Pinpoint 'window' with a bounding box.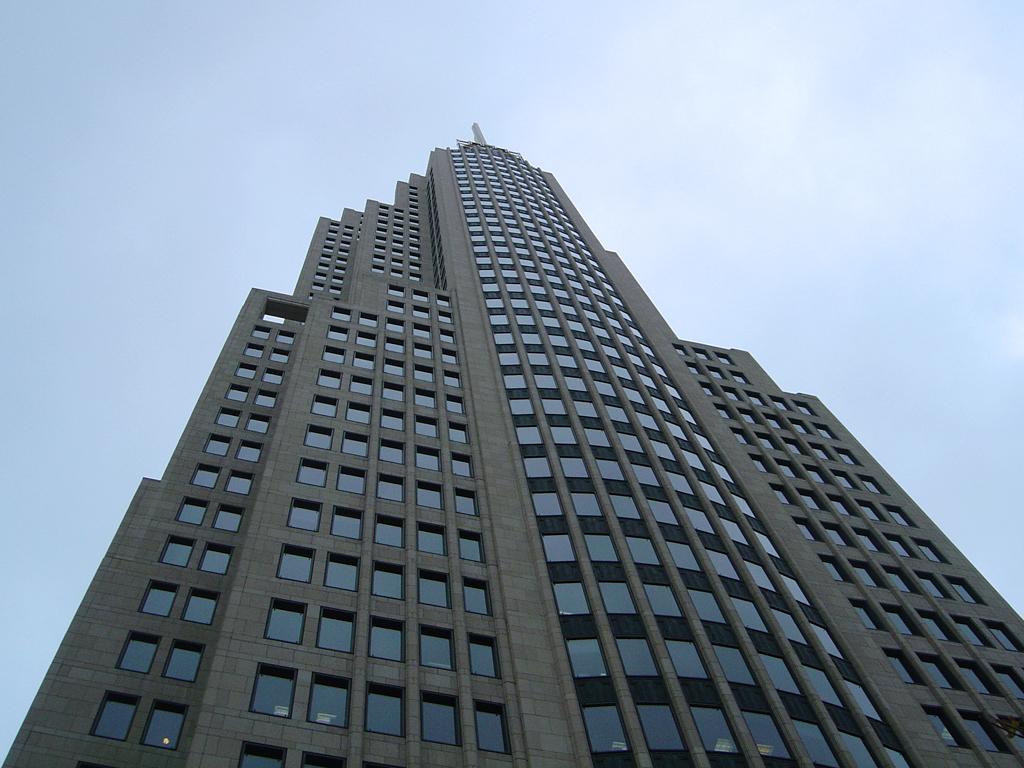
{"left": 376, "top": 520, "right": 409, "bottom": 543}.
